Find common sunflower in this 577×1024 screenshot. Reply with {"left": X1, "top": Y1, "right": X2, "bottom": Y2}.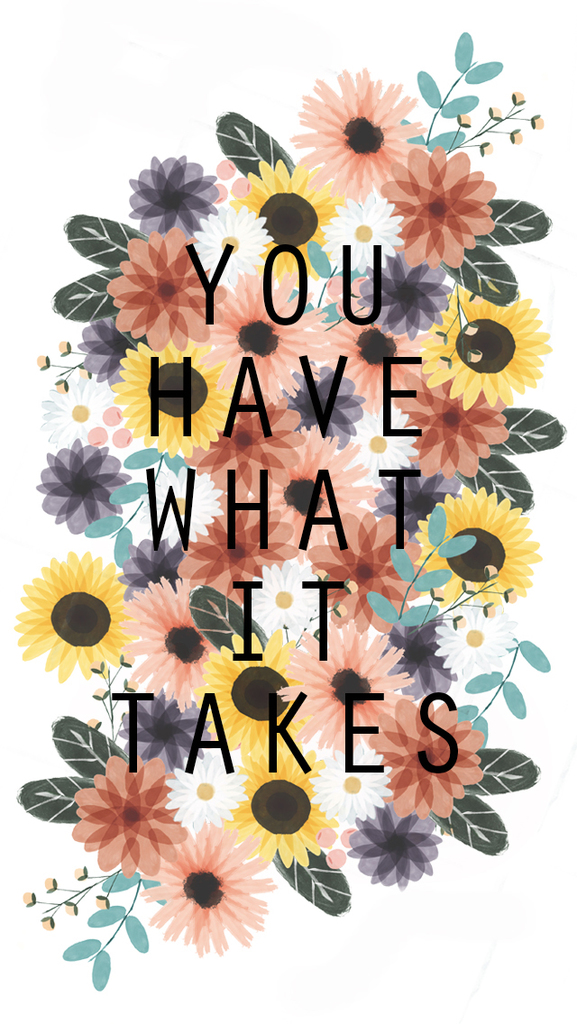
{"left": 404, "top": 488, "right": 519, "bottom": 606}.
